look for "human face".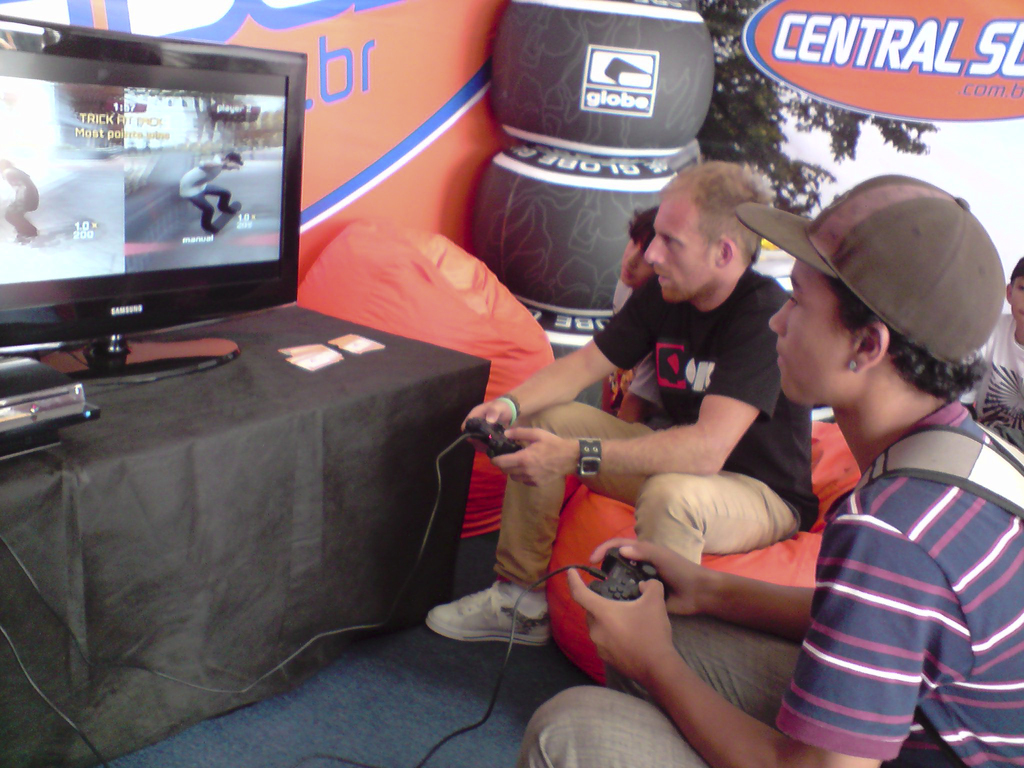
Found: 771 260 858 408.
